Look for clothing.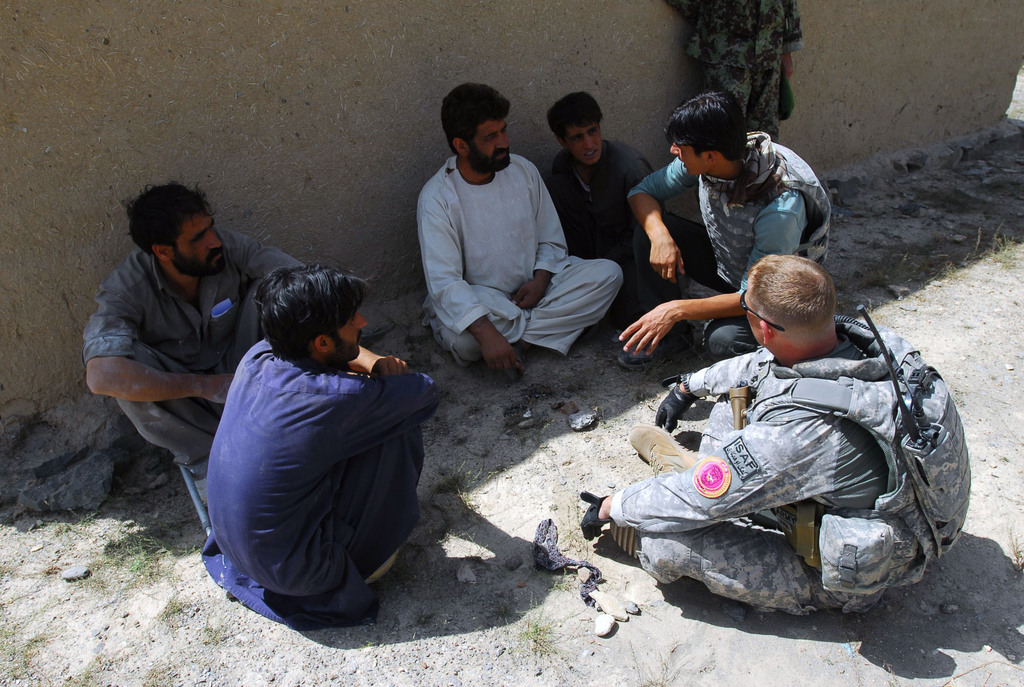
Found: (424,152,625,357).
